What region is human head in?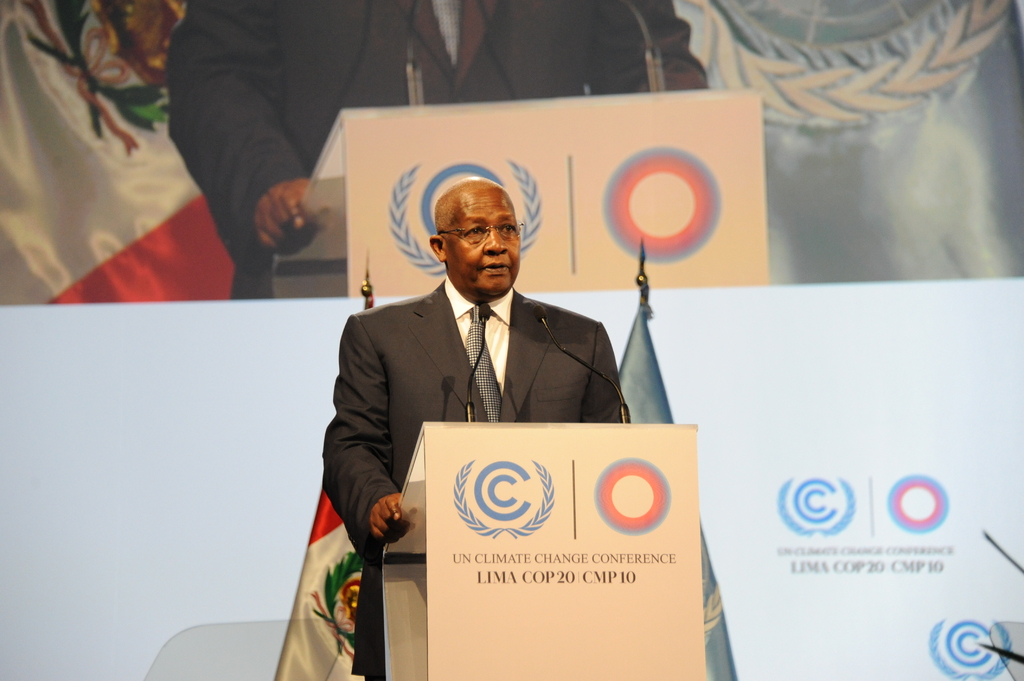
(416, 162, 539, 286).
